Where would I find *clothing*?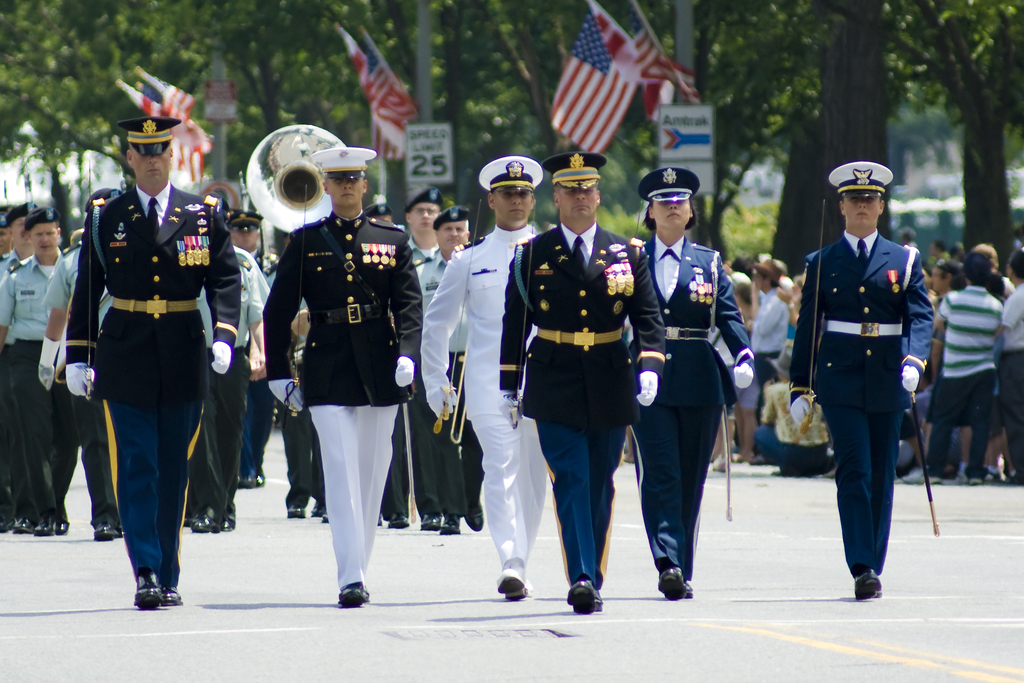
At box(264, 213, 431, 583).
